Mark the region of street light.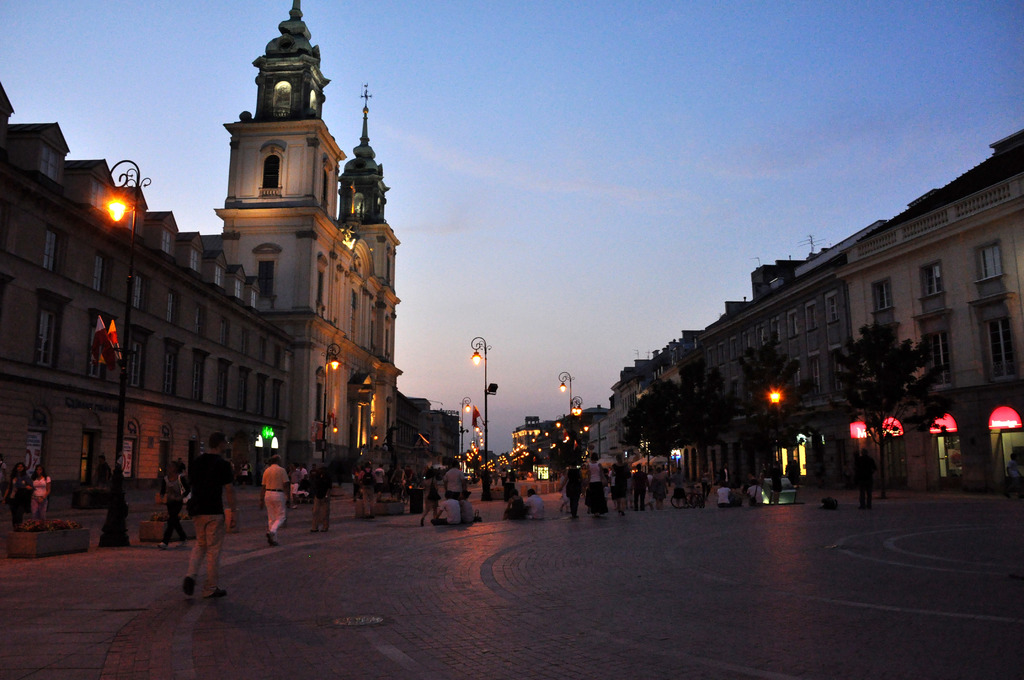
Region: 454 399 467 466.
